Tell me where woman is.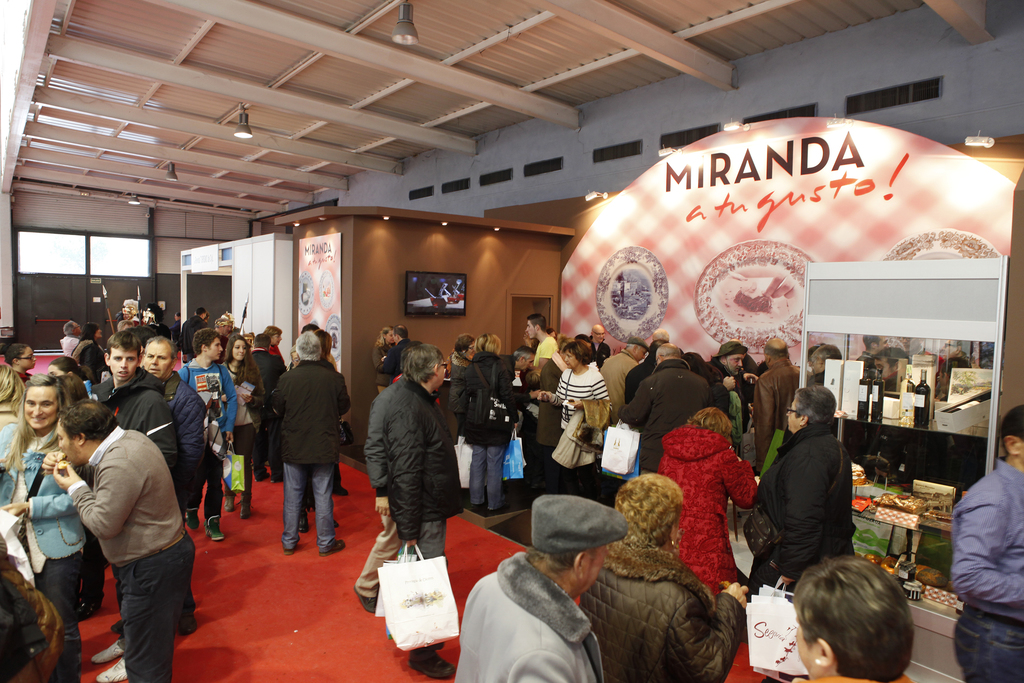
woman is at select_region(796, 555, 915, 682).
